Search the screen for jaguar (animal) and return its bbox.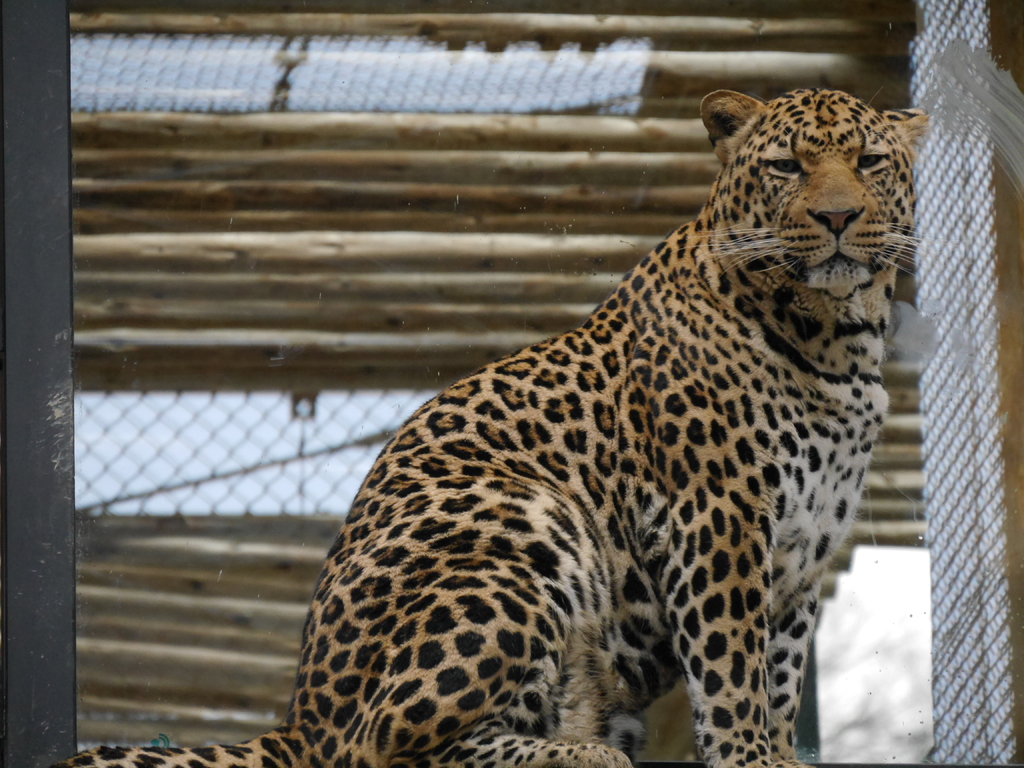
Found: region(51, 88, 932, 767).
